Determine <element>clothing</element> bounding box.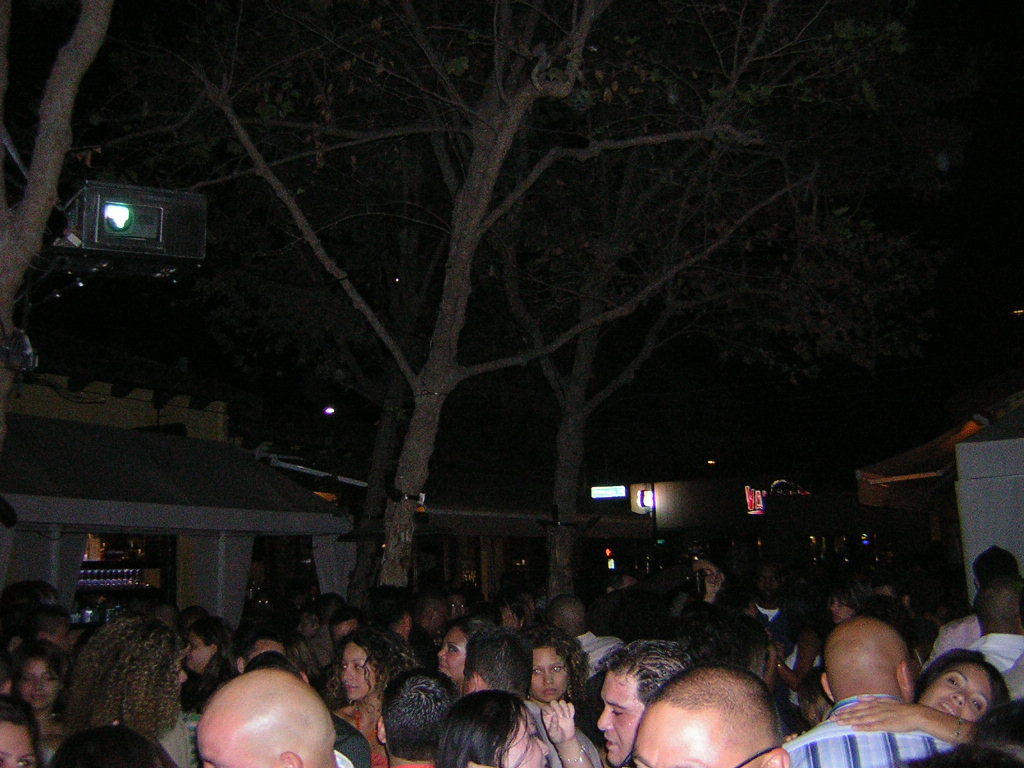
Determined: <box>330,710,371,767</box>.
